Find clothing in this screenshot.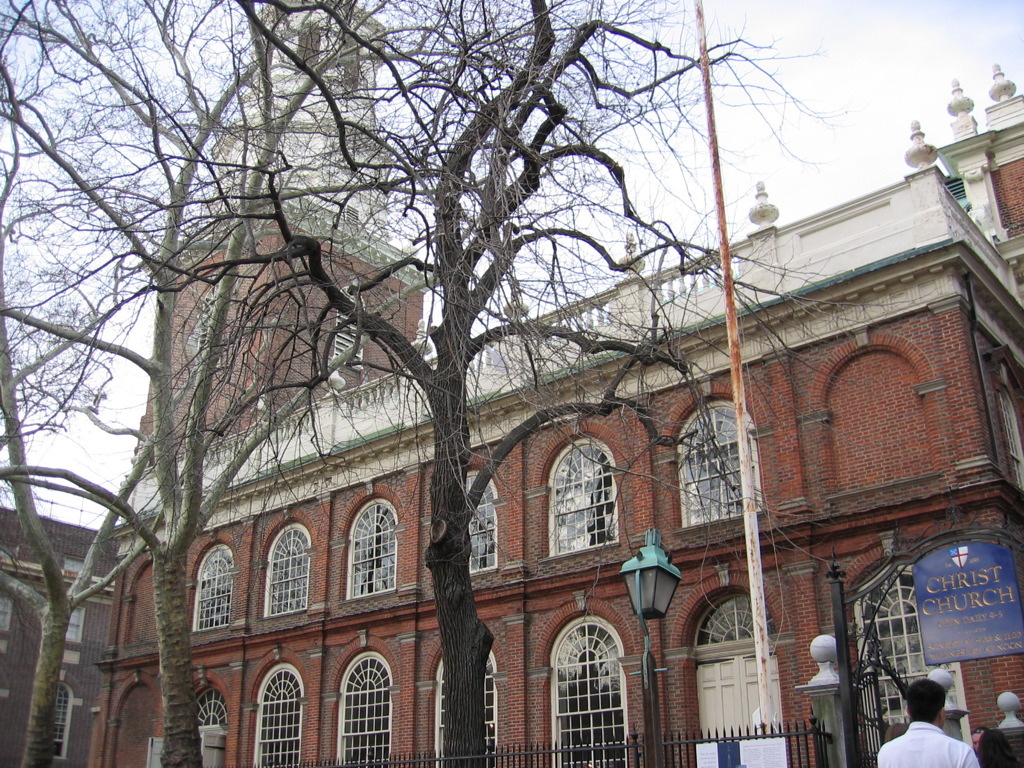
The bounding box for clothing is box(977, 722, 1023, 767).
